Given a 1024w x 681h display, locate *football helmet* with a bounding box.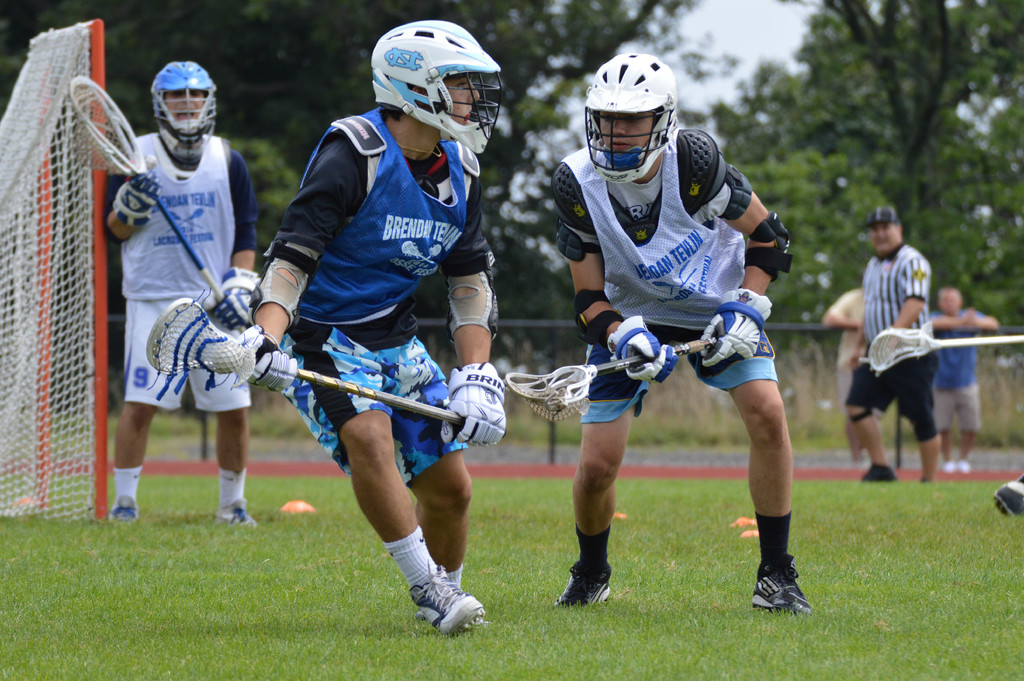
Located: 144,63,223,159.
